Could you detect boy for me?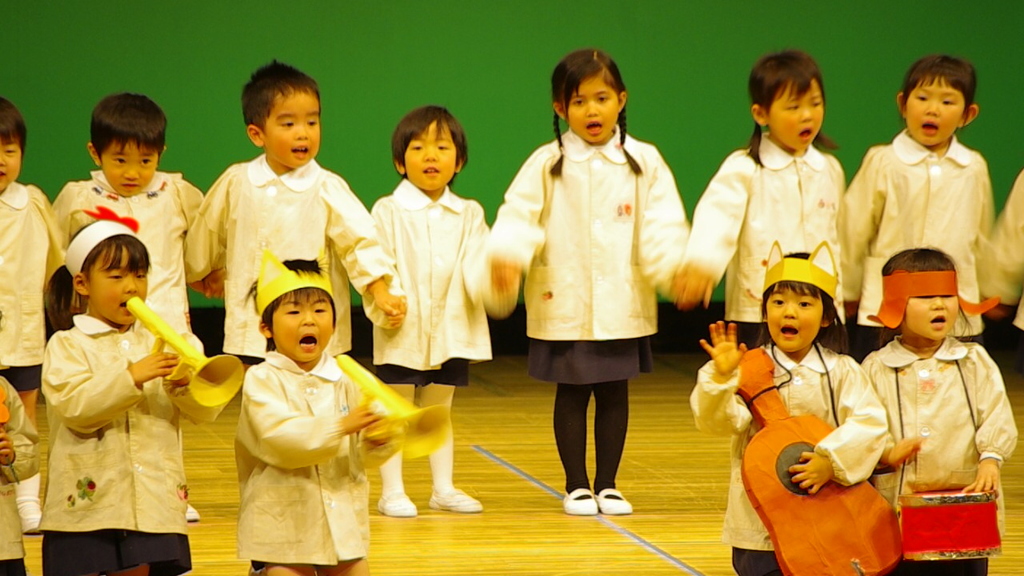
Detection result: (0,92,62,537).
